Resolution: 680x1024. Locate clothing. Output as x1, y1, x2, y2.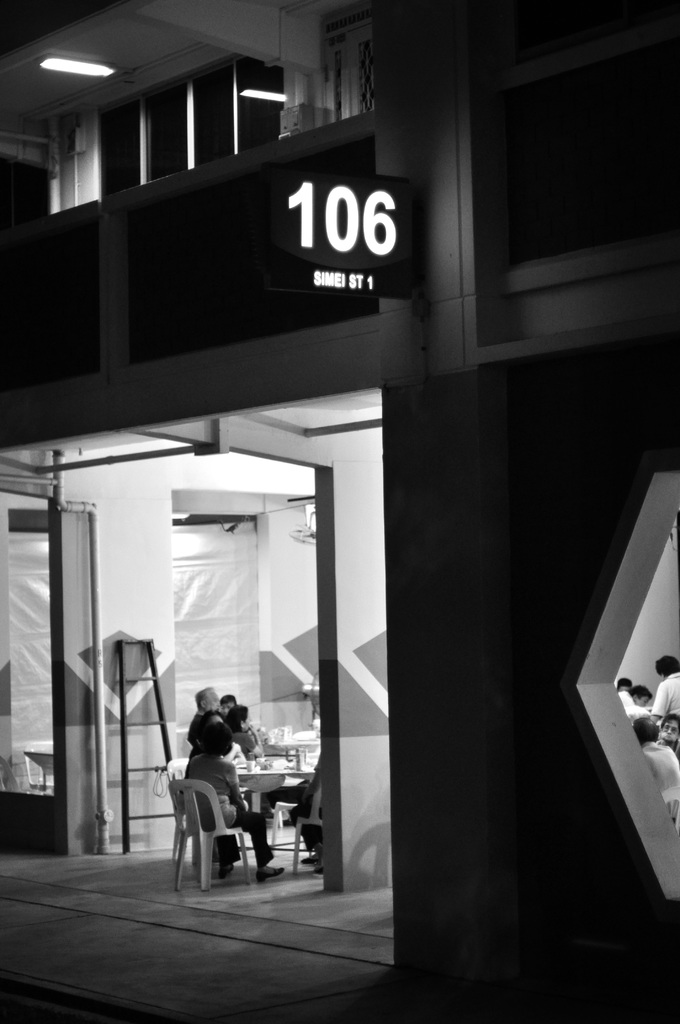
640, 740, 679, 812.
